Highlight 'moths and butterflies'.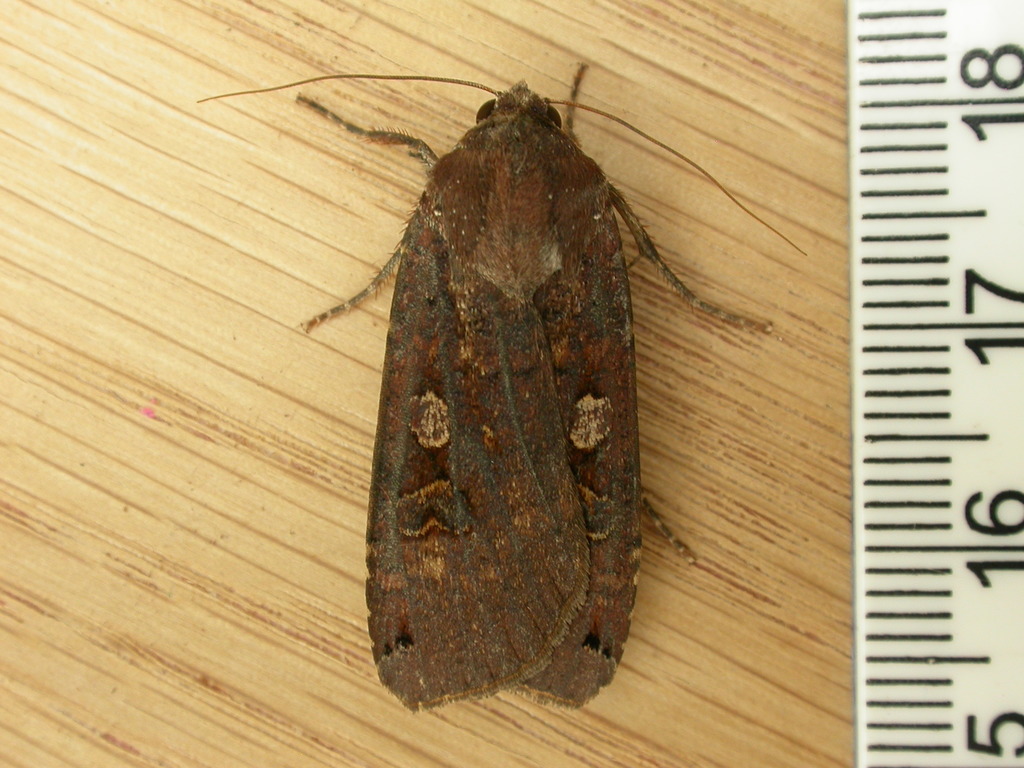
Highlighted region: Rect(192, 58, 811, 721).
